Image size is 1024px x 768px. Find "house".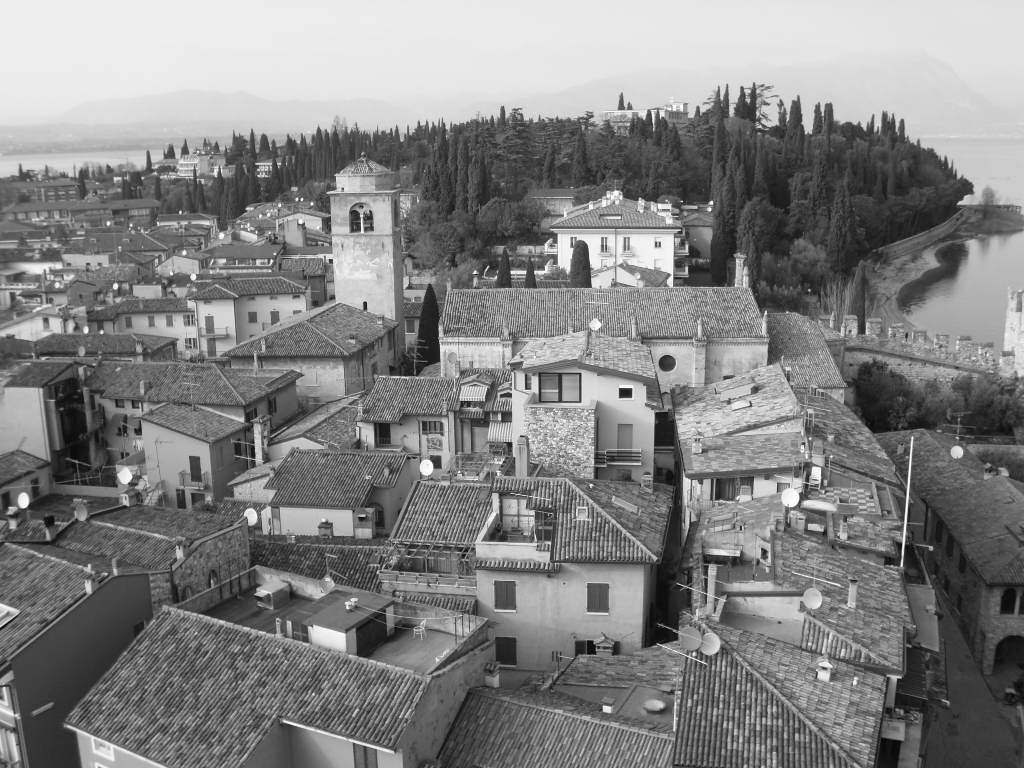
locate(94, 361, 304, 469).
